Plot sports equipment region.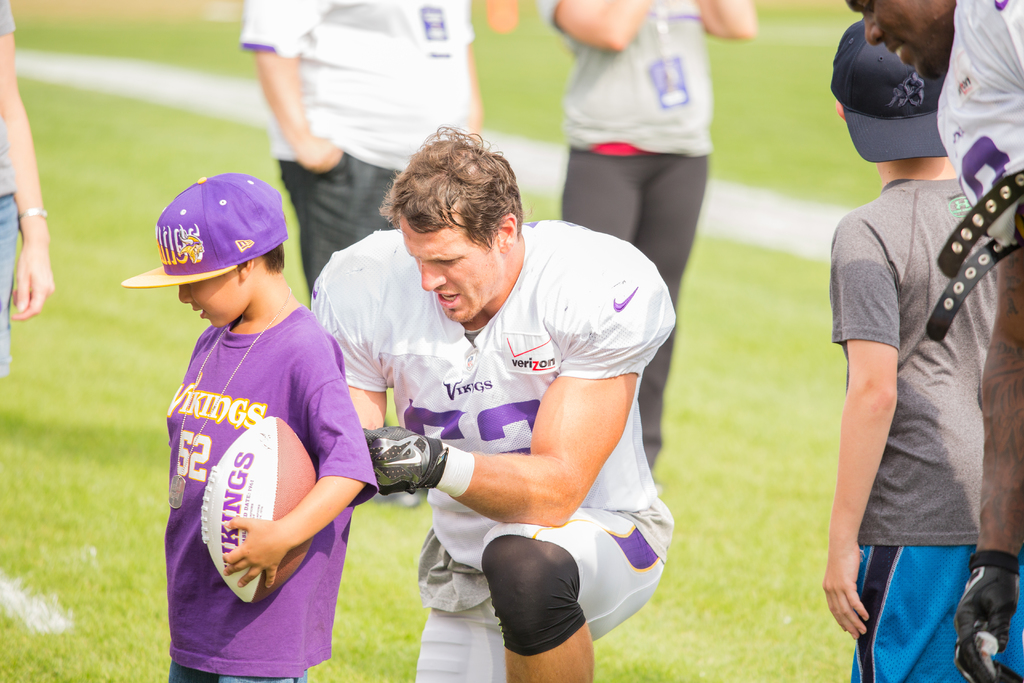
Plotted at bbox(196, 416, 323, 609).
